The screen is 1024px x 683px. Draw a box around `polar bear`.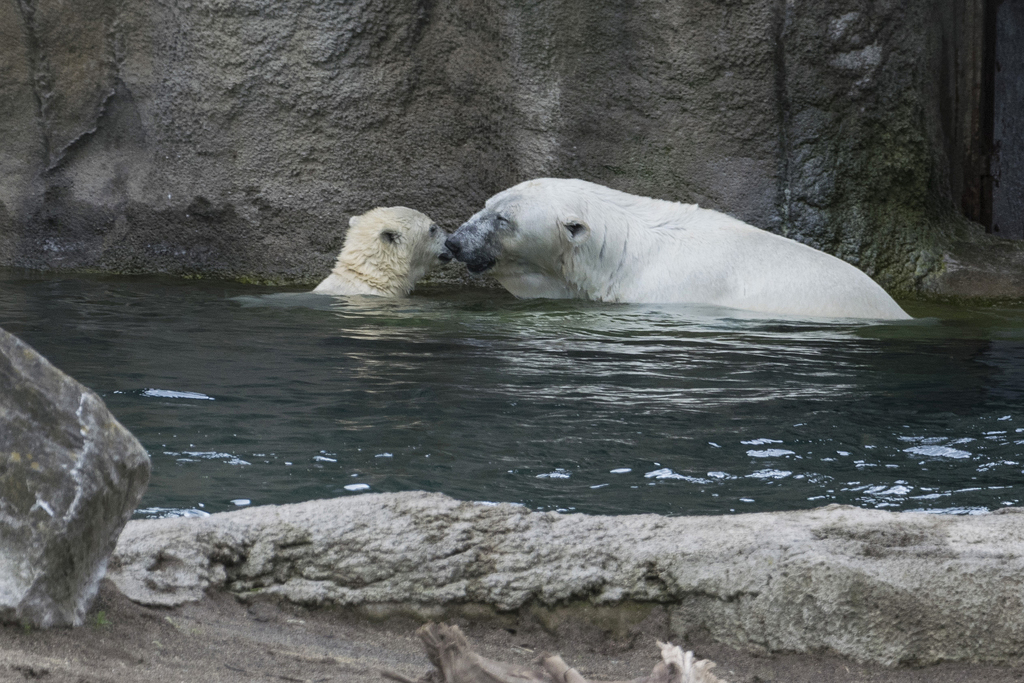
Rect(441, 174, 908, 317).
